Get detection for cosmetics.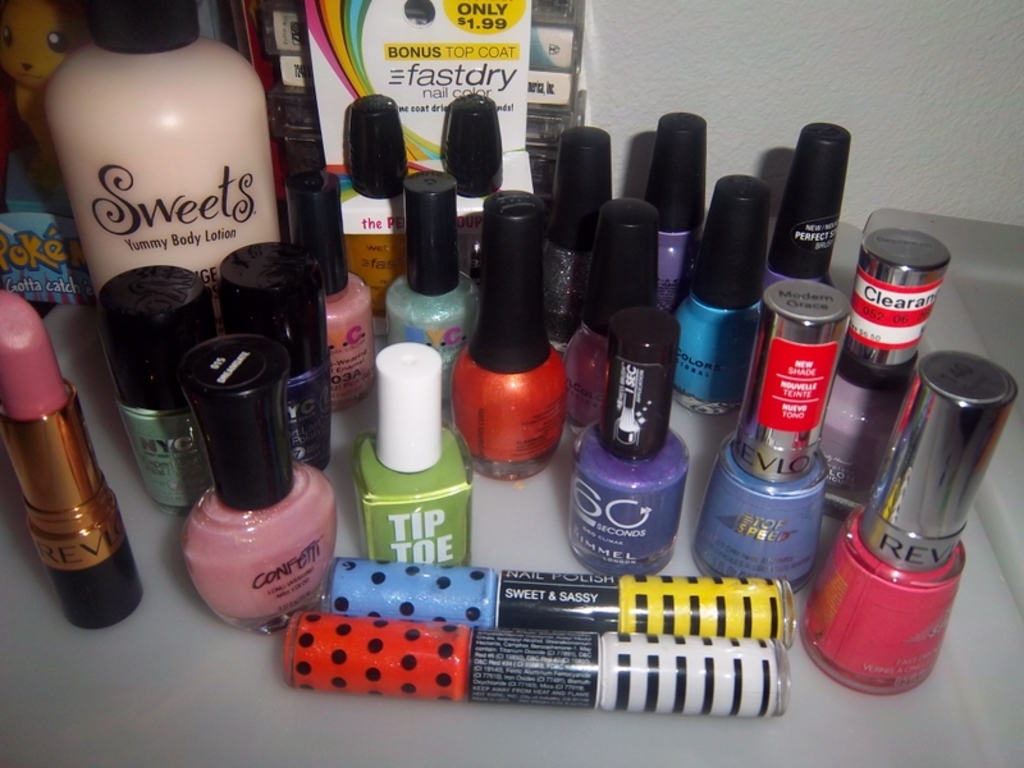
Detection: <box>180,334,338,635</box>.
